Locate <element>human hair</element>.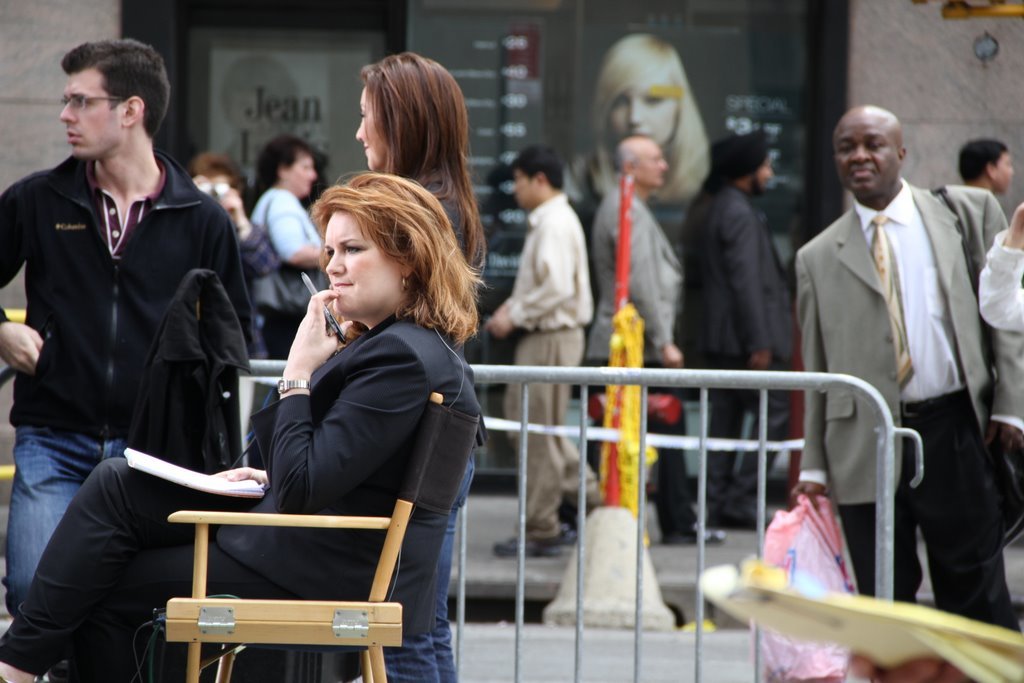
Bounding box: (584,30,710,204).
